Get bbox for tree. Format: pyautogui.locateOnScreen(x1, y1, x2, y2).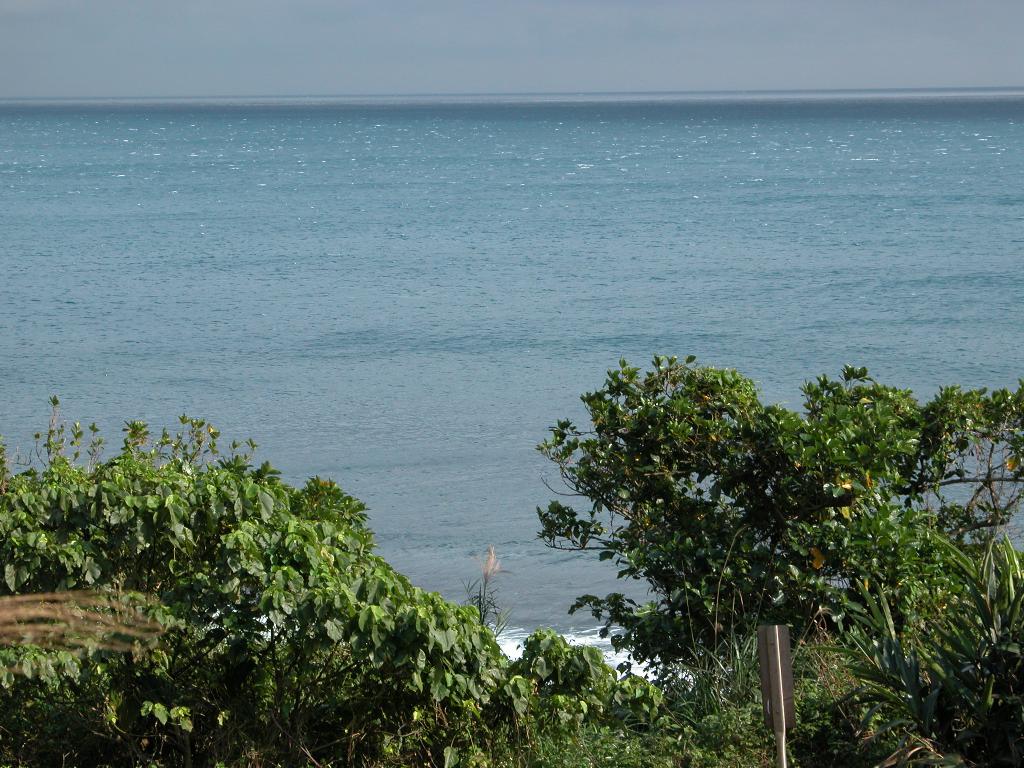
pyautogui.locateOnScreen(0, 397, 556, 767).
